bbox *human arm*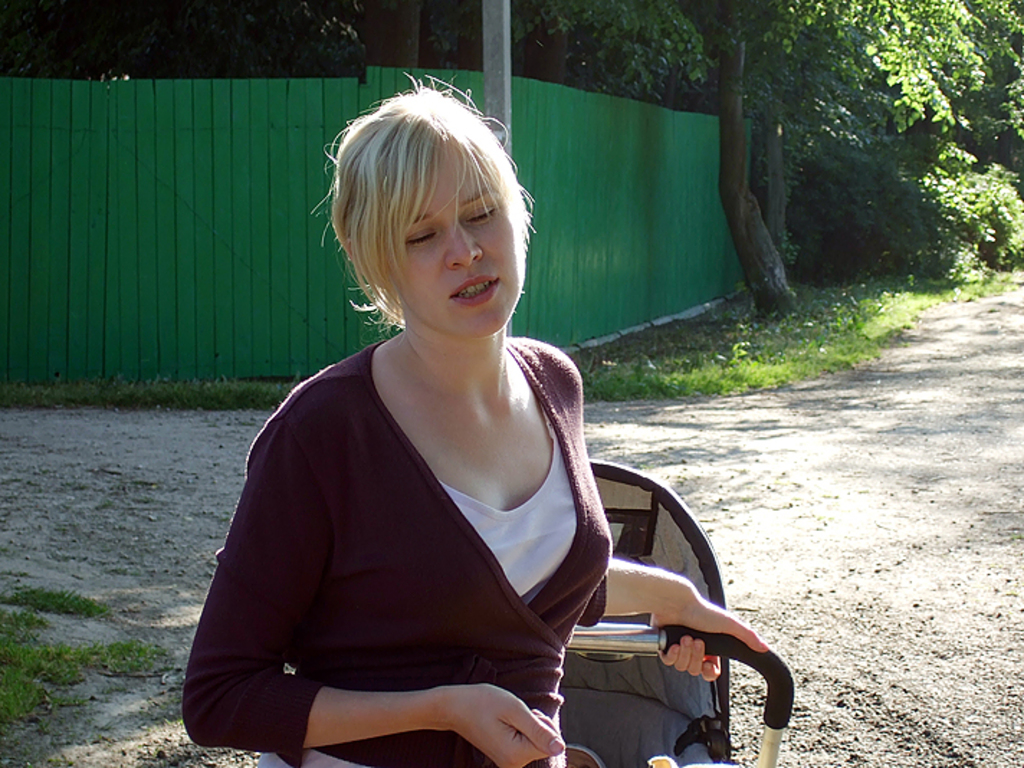
181,430,564,767
